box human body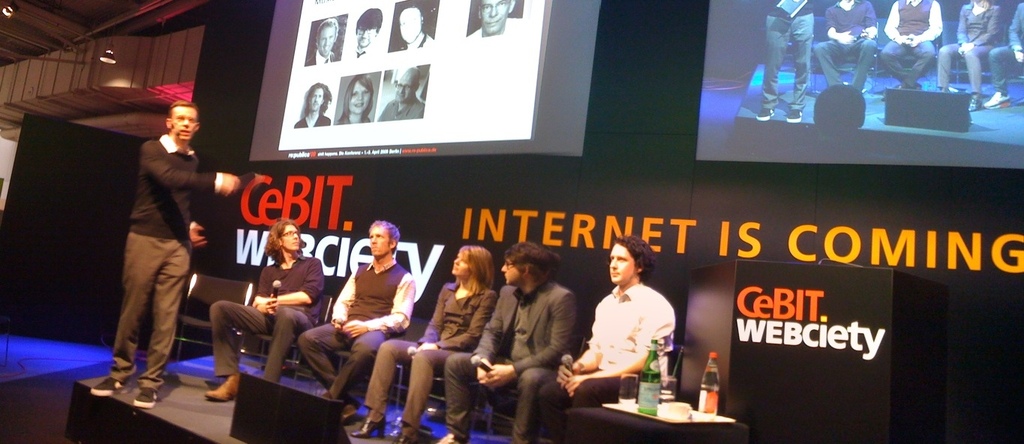
(x1=350, y1=275, x2=493, y2=443)
